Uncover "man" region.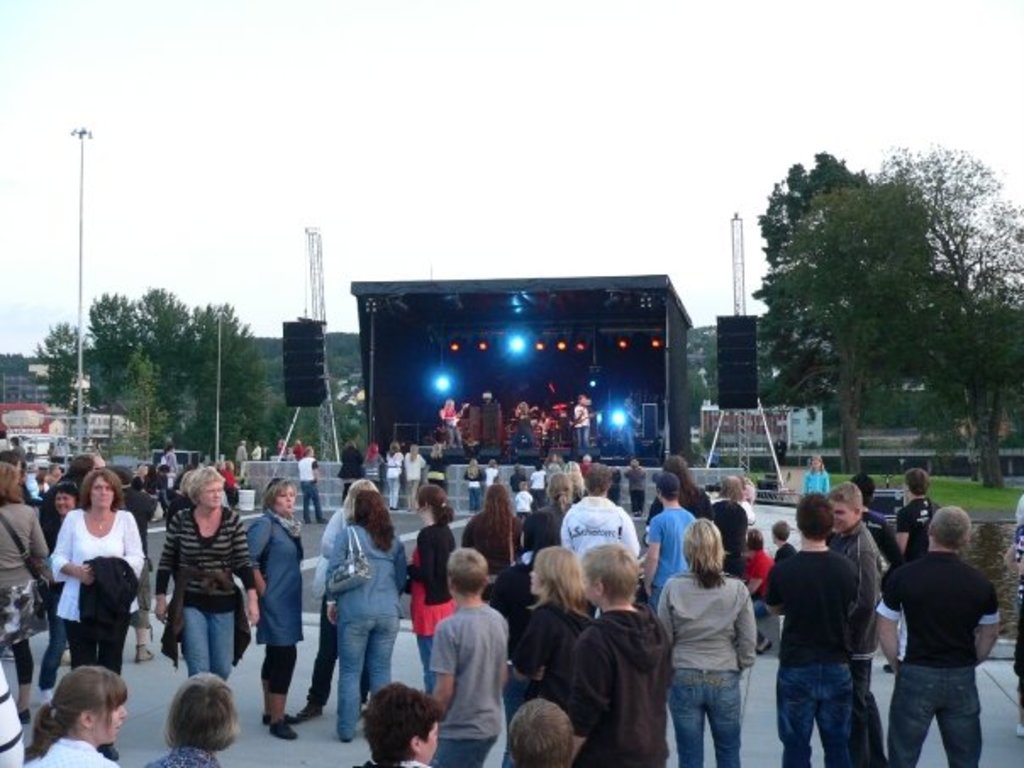
Uncovered: x1=556 y1=544 x2=670 y2=766.
